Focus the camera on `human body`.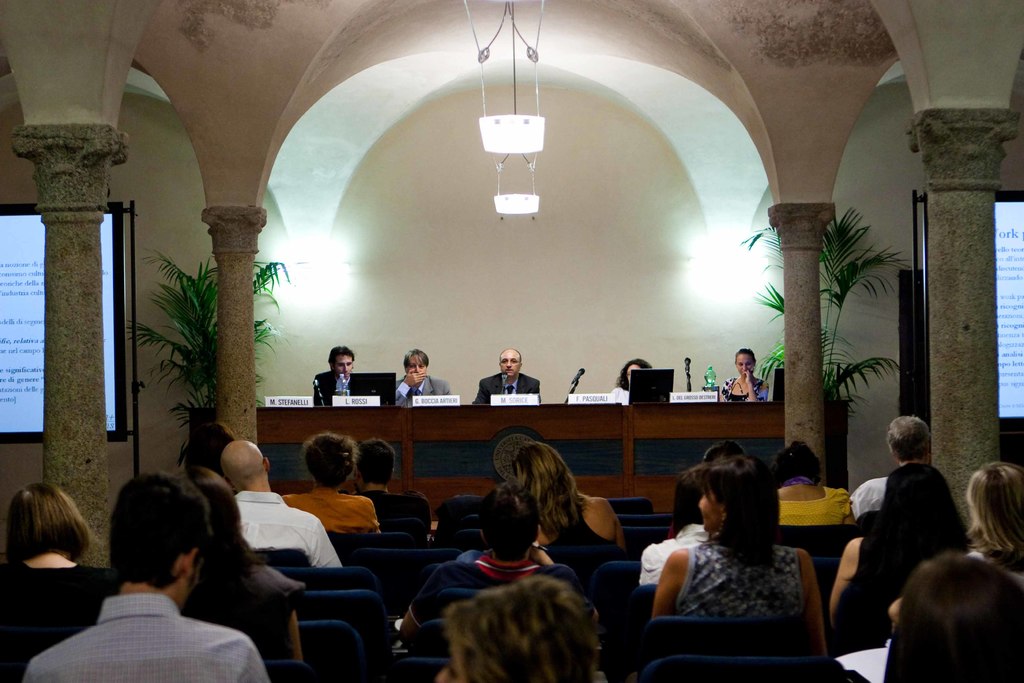
Focus region: (left=633, top=522, right=716, bottom=586).
